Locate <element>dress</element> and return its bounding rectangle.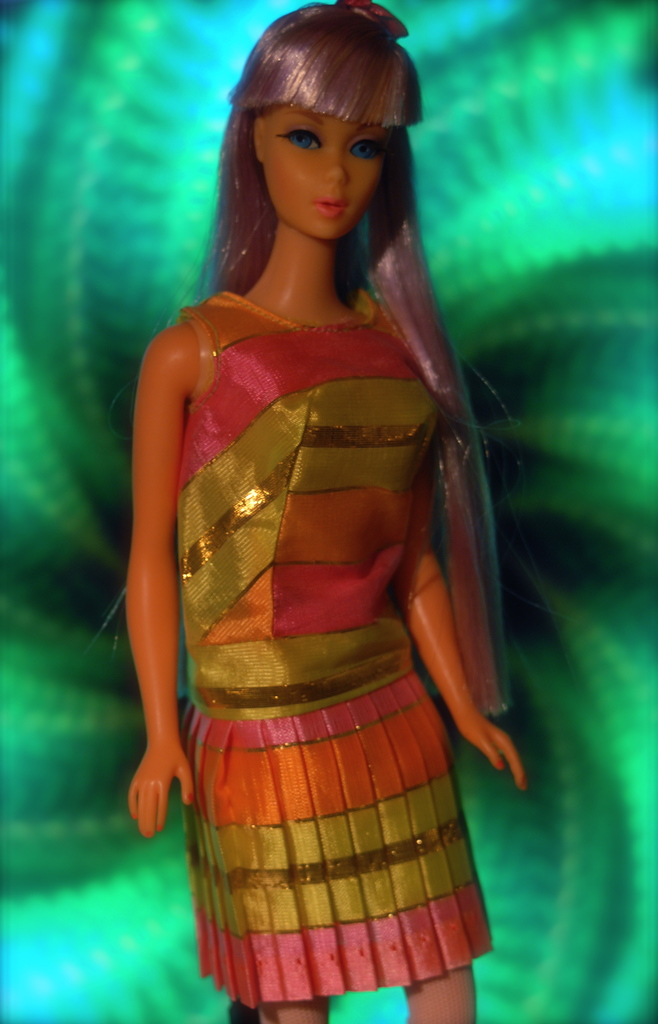
pyautogui.locateOnScreen(172, 288, 496, 1007).
